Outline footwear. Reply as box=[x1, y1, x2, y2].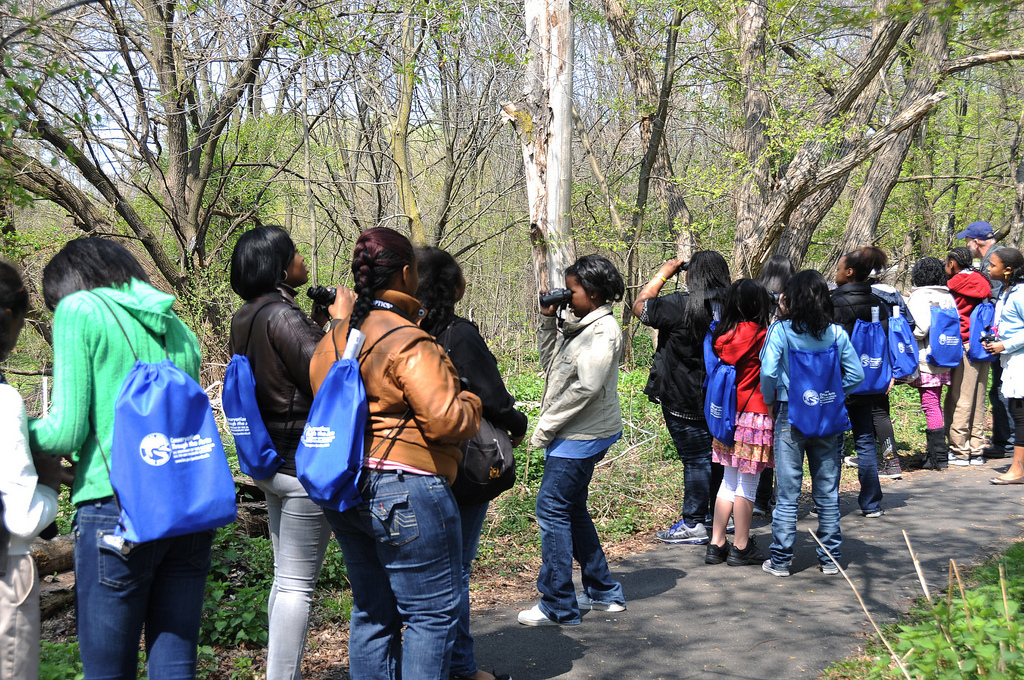
box=[916, 427, 950, 468].
